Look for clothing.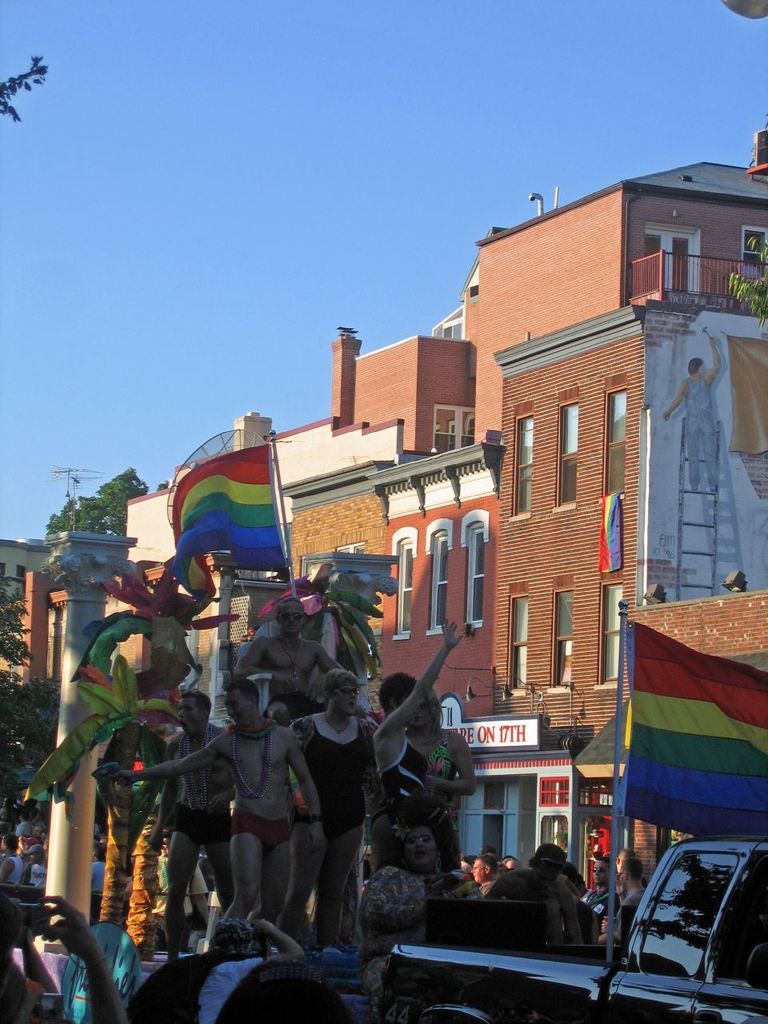
Found: box=[34, 862, 46, 895].
